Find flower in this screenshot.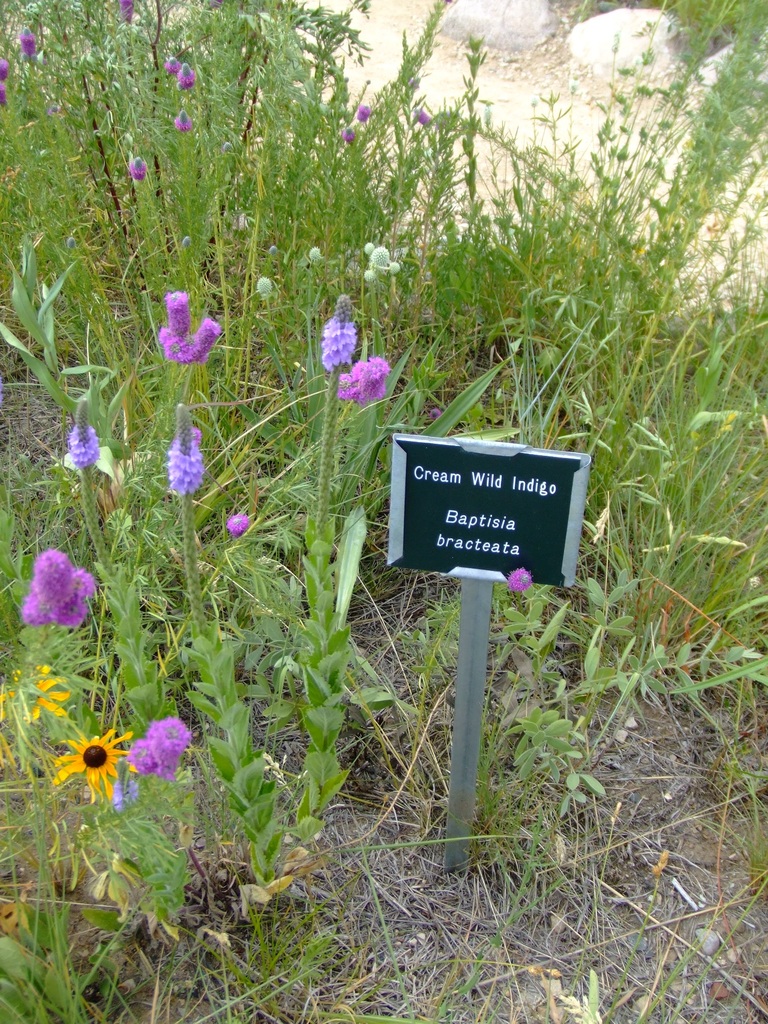
The bounding box for flower is <bbox>506, 569, 532, 592</bbox>.
